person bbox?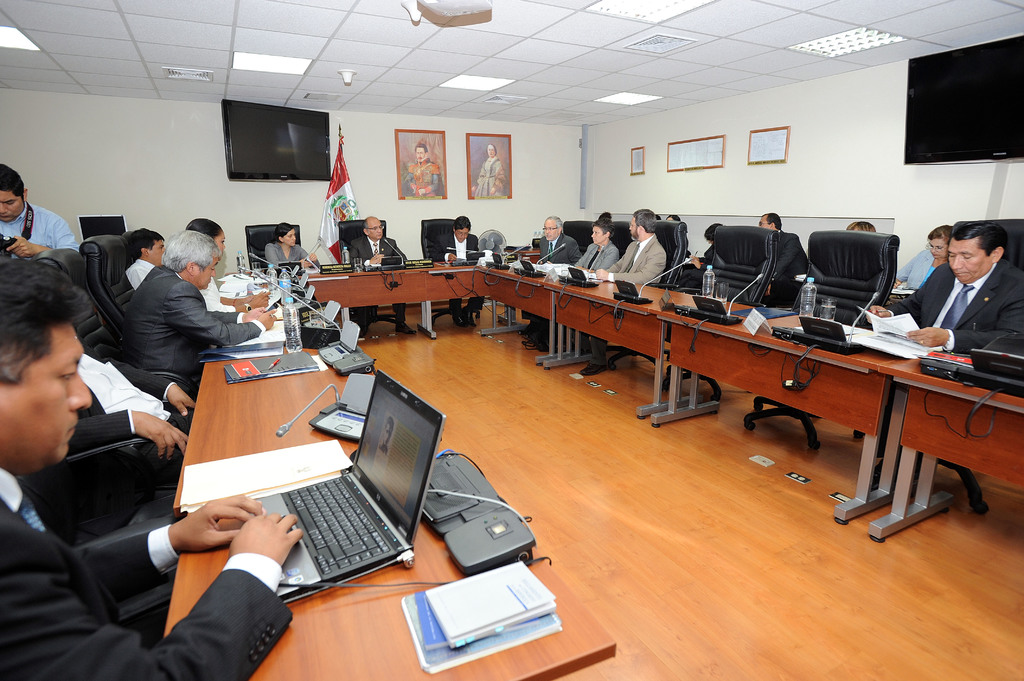
locate(566, 203, 669, 368)
